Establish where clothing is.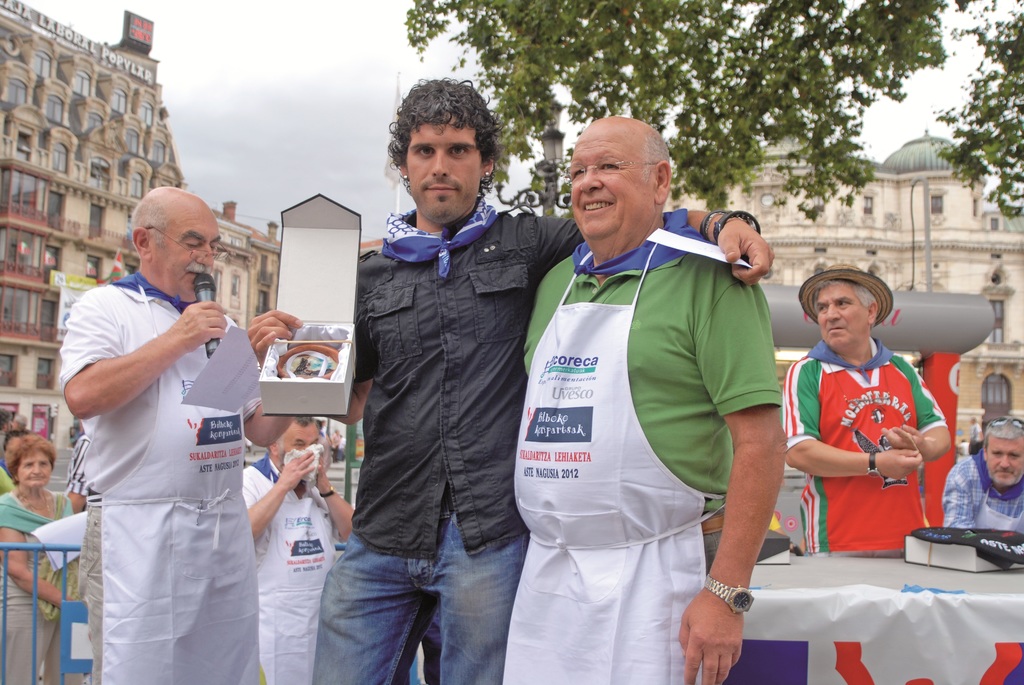
Established at [945,455,1023,538].
